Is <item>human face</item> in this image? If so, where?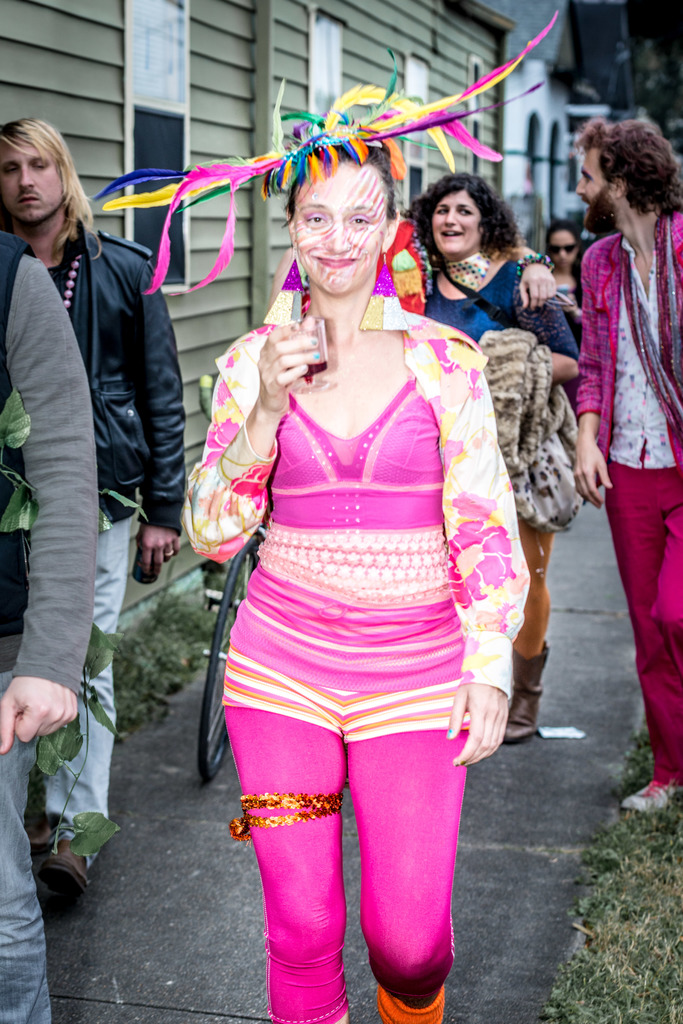
Yes, at <region>430, 189, 482, 255</region>.
